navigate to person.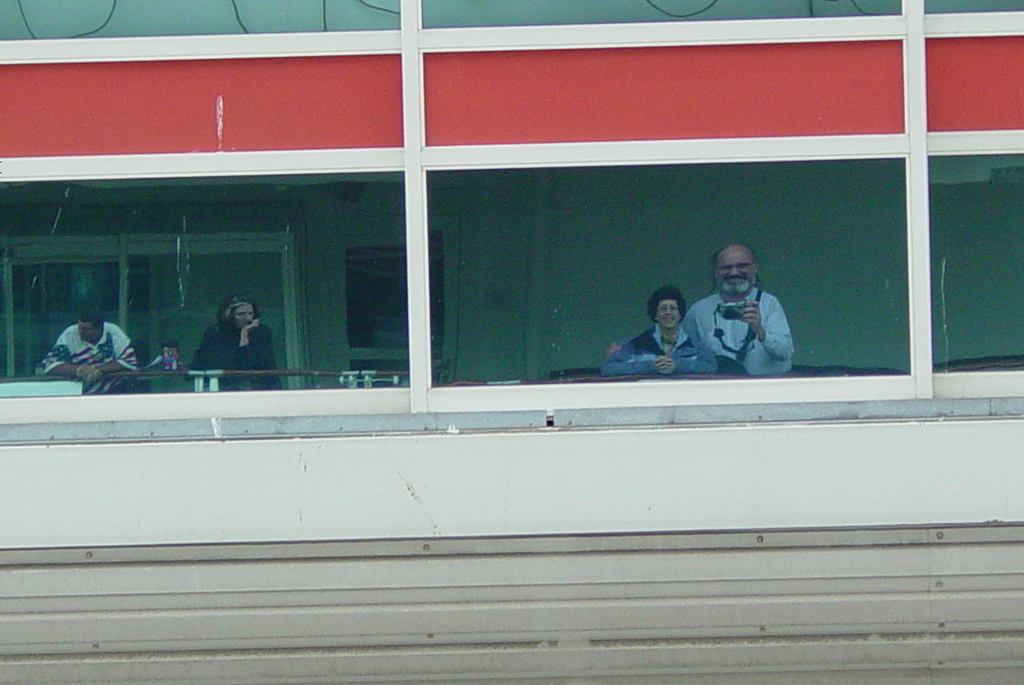
Navigation target: [600,243,792,374].
